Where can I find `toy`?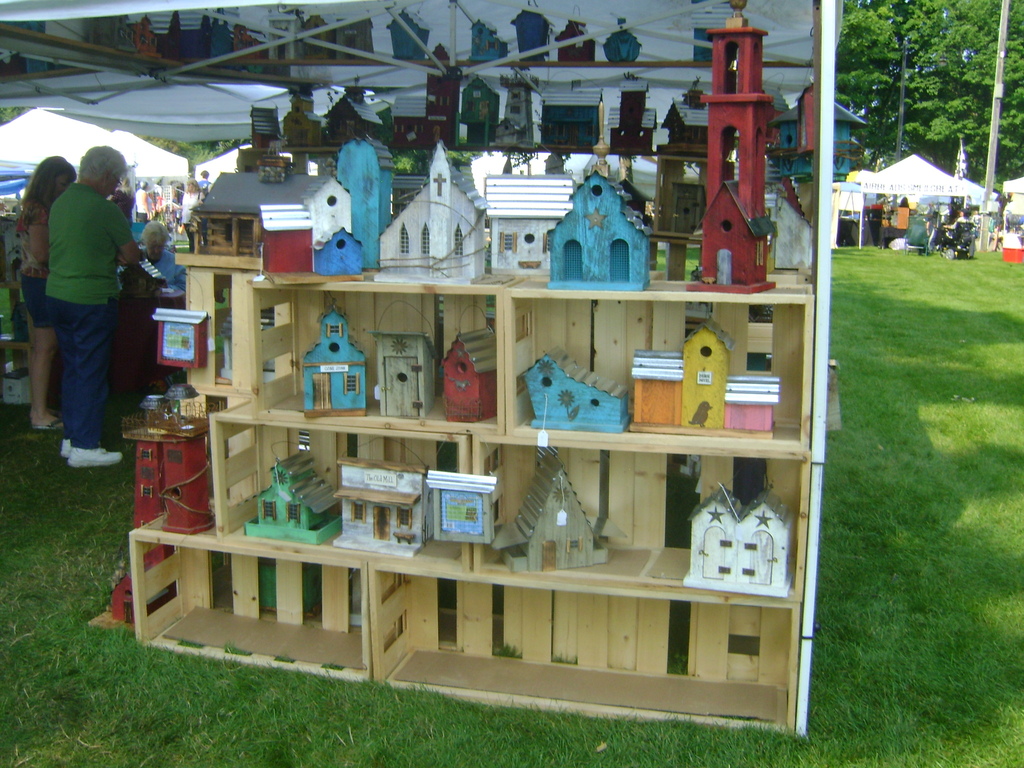
You can find it at left=241, top=448, right=348, bottom=550.
